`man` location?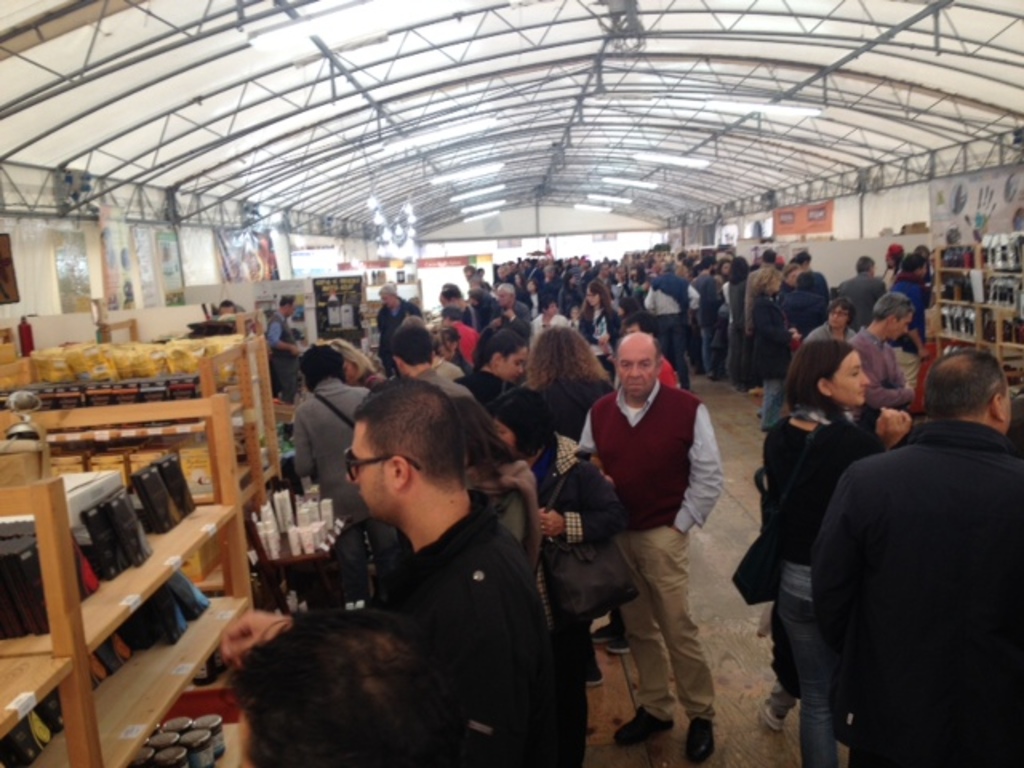
(left=435, top=288, right=478, bottom=331)
